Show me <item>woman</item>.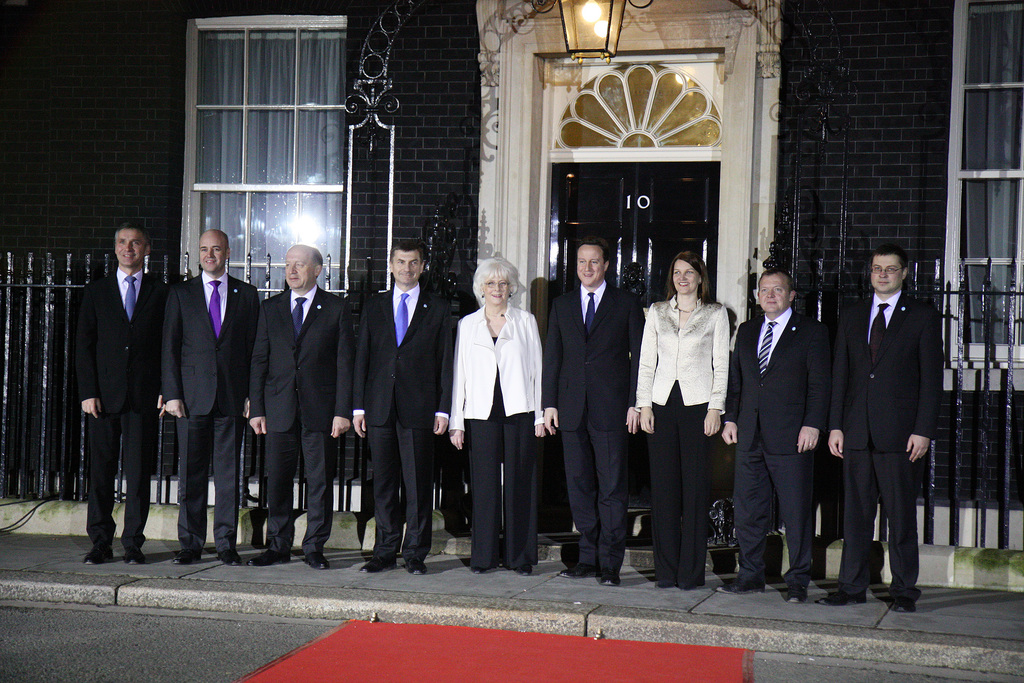
<item>woman</item> is here: (left=647, top=251, right=740, bottom=573).
